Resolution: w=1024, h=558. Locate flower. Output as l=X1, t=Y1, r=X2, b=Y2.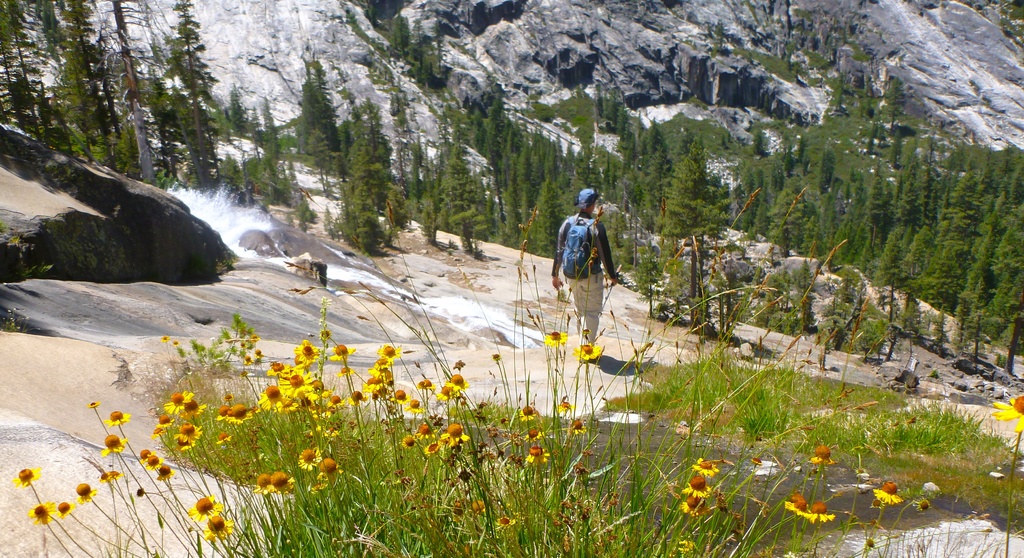
l=100, t=434, r=126, b=458.
